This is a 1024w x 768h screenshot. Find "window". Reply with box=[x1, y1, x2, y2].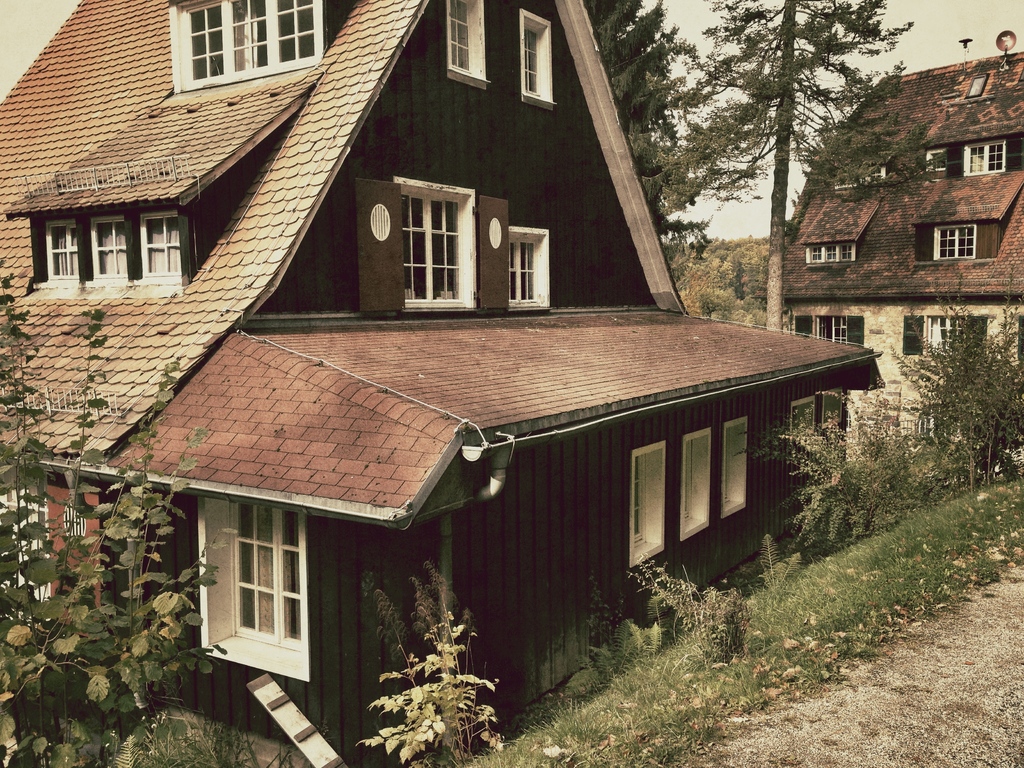
box=[520, 9, 555, 108].
